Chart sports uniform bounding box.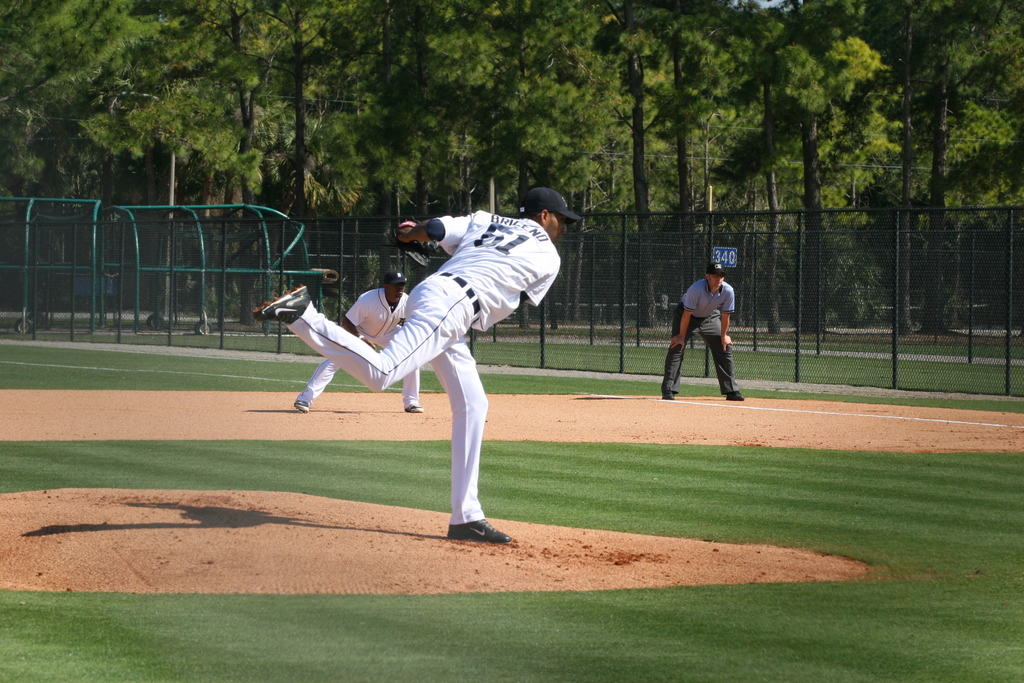
Charted: [298,281,420,402].
